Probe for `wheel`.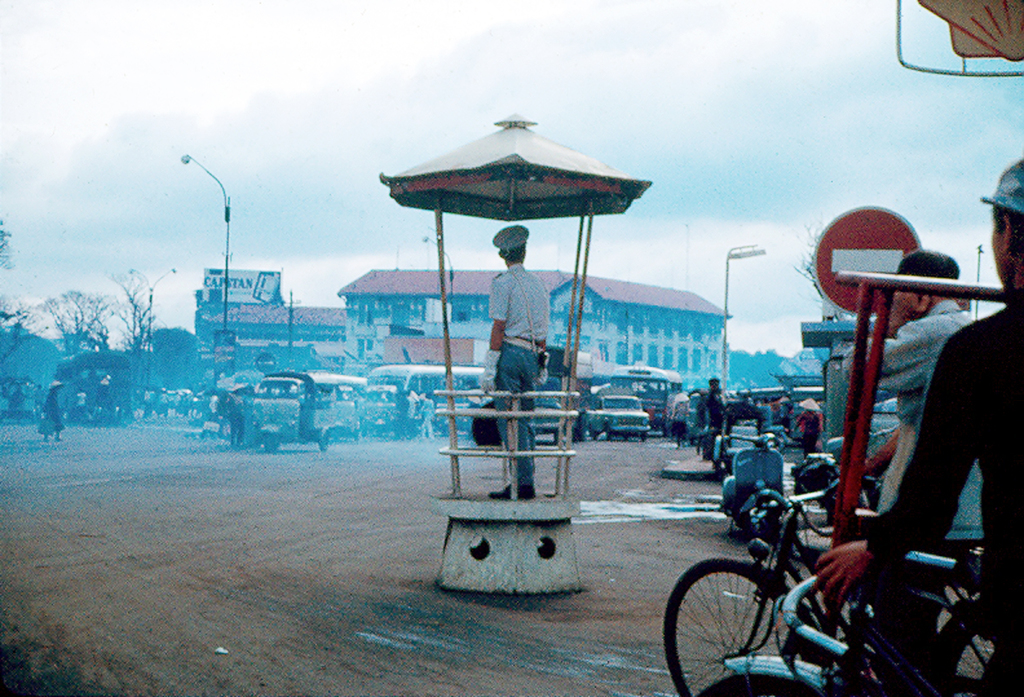
Probe result: box(589, 421, 597, 438).
